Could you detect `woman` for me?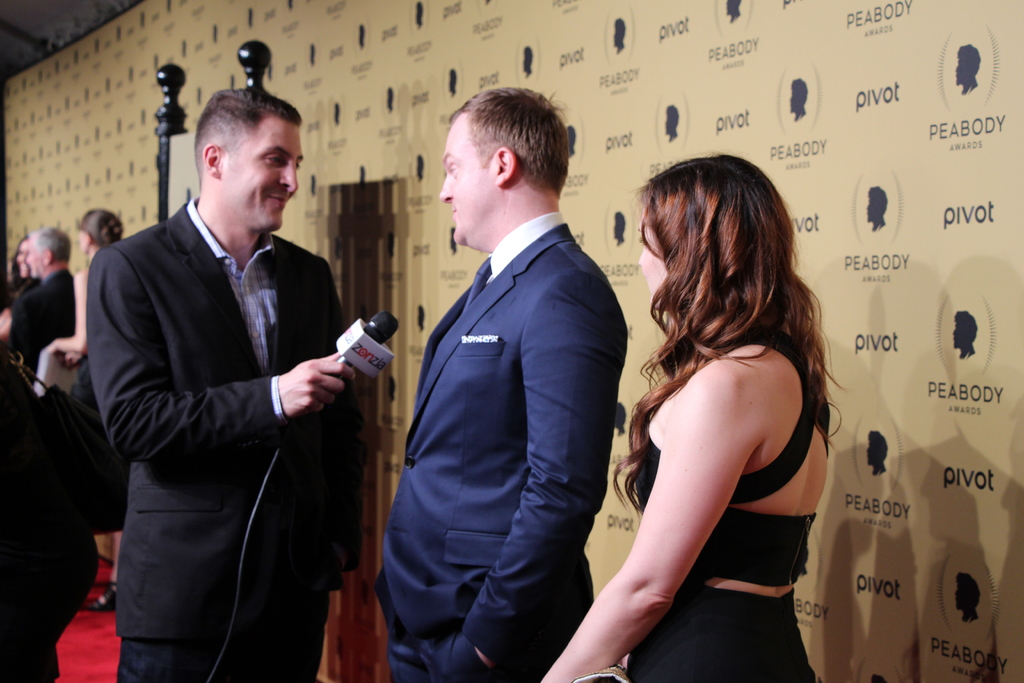
Detection result: rect(45, 201, 153, 609).
